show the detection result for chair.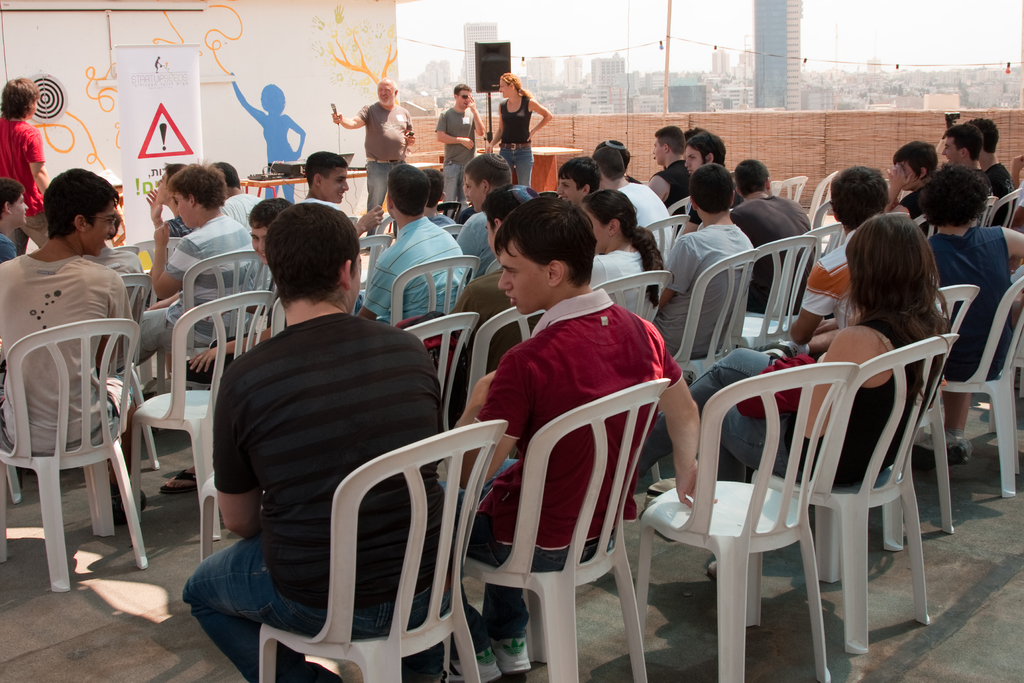
box(118, 273, 150, 311).
